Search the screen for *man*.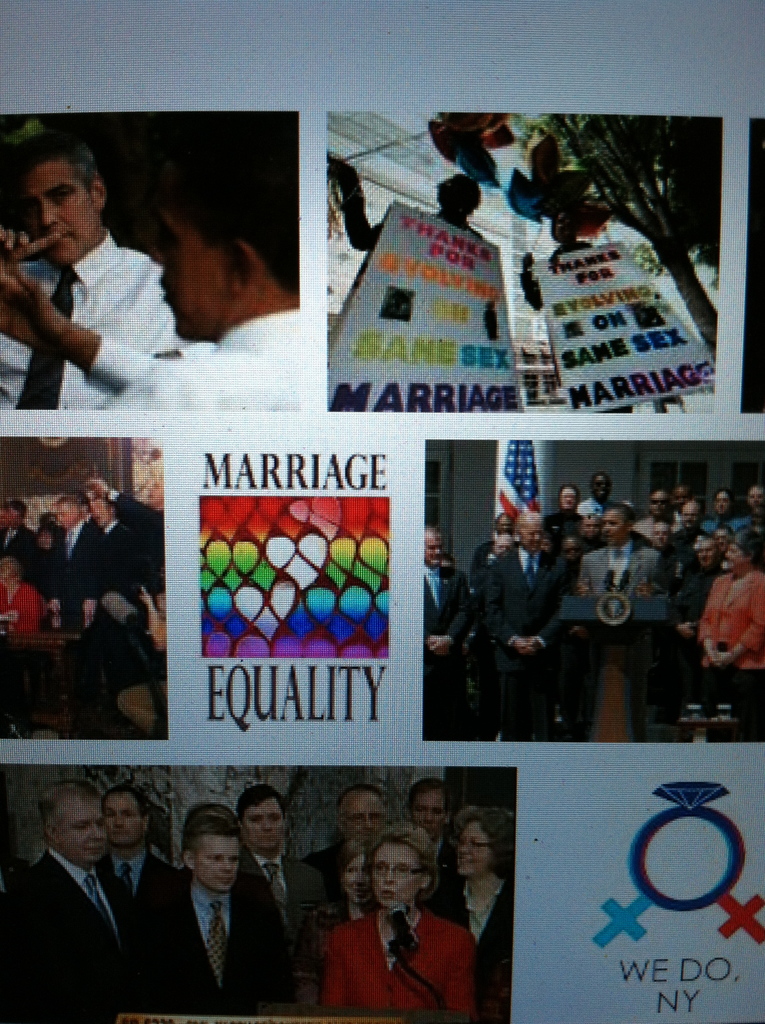
Found at bbox=(403, 773, 467, 921).
